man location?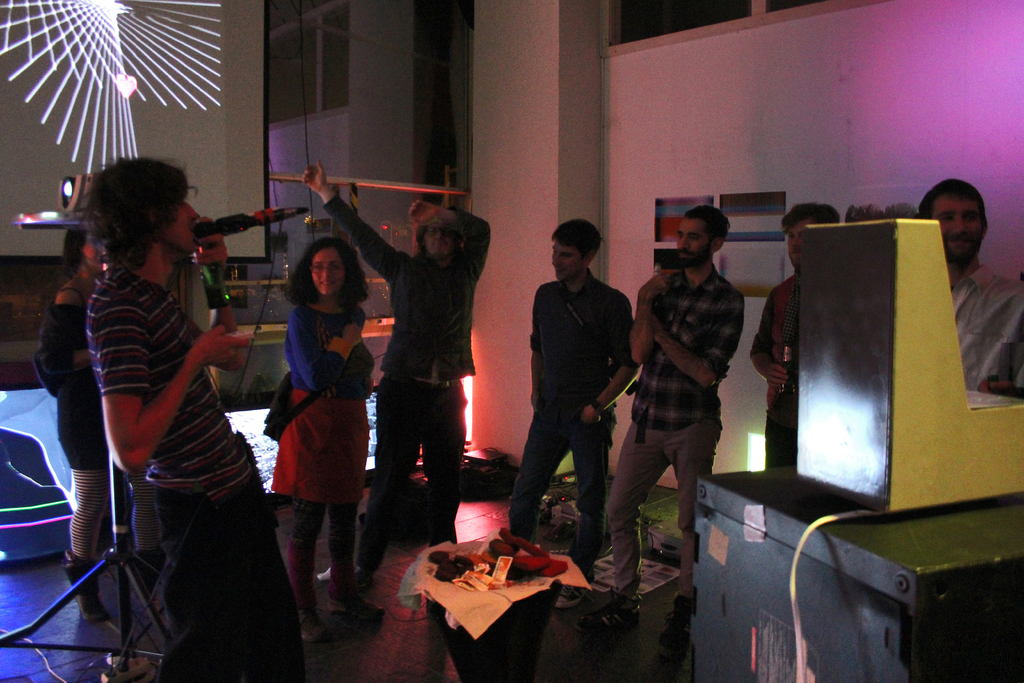
x1=73, y1=152, x2=308, y2=682
